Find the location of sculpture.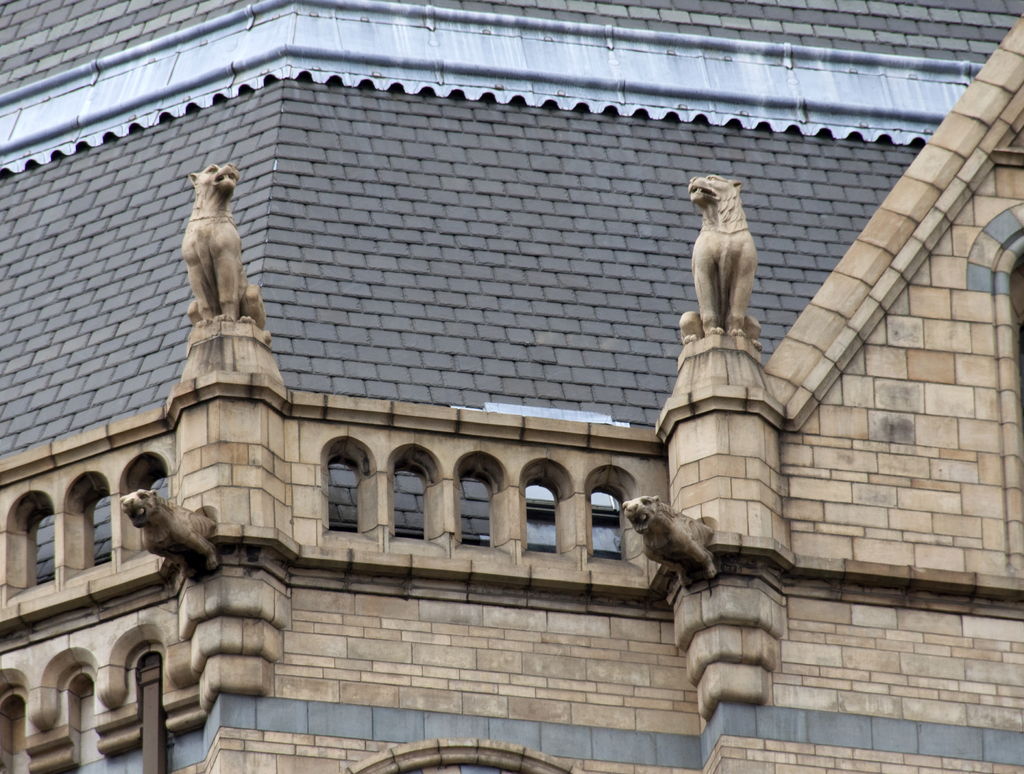
Location: (x1=120, y1=487, x2=227, y2=574).
